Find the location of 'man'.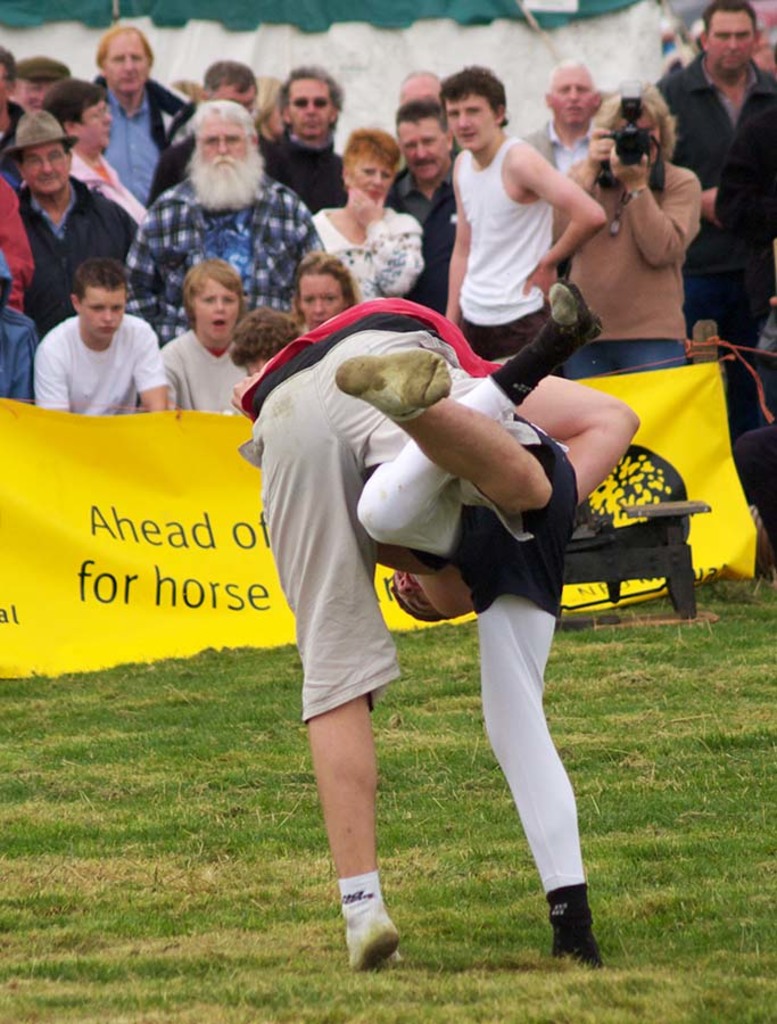
Location: [421, 69, 613, 352].
